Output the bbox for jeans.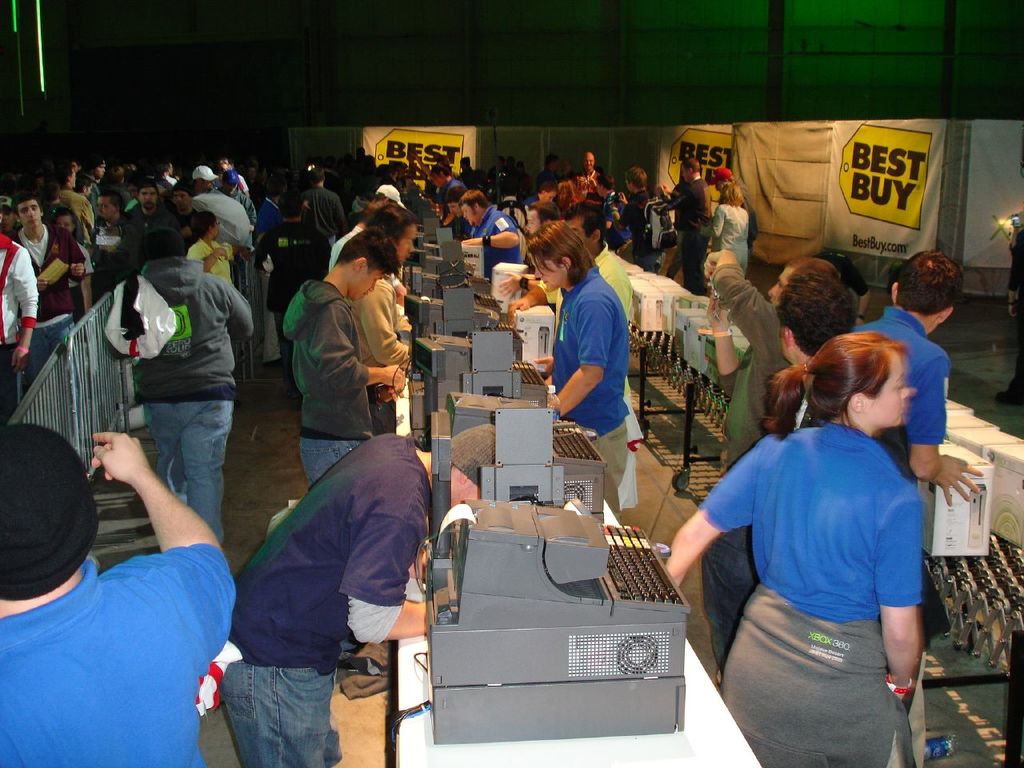
region(20, 318, 72, 388).
